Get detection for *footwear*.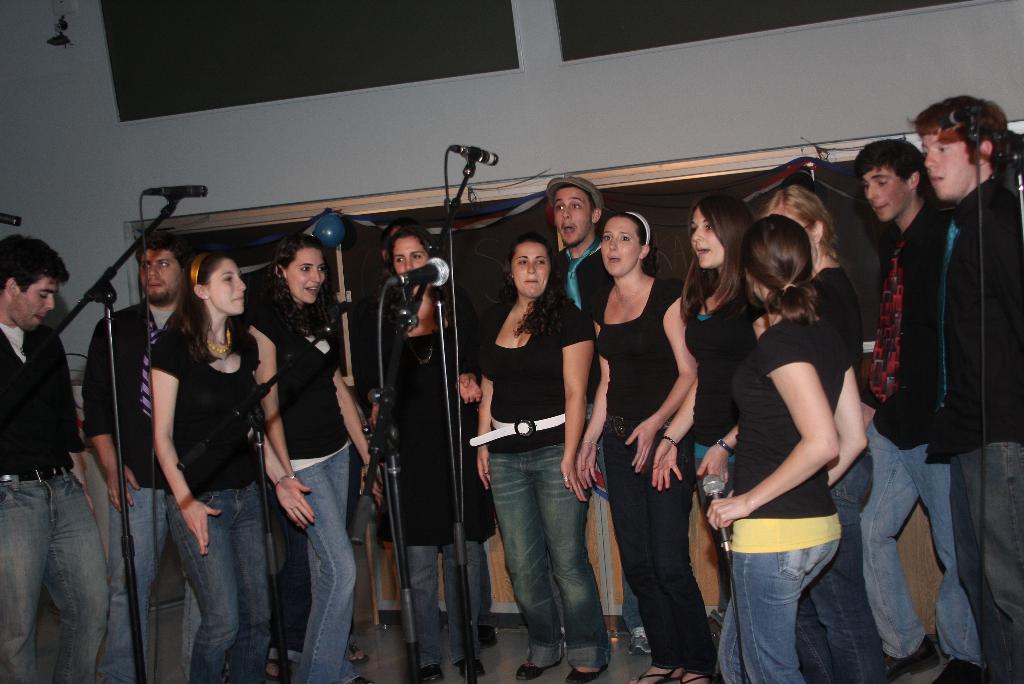
Detection: bbox(352, 673, 378, 683).
